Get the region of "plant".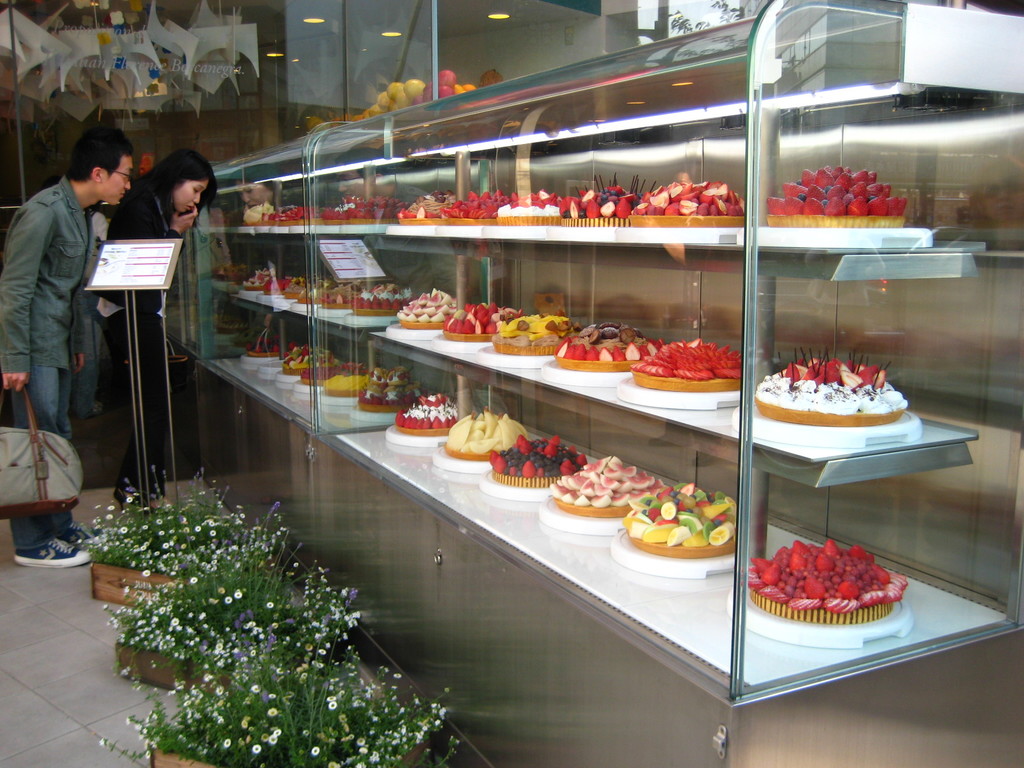
BBox(93, 620, 472, 767).
